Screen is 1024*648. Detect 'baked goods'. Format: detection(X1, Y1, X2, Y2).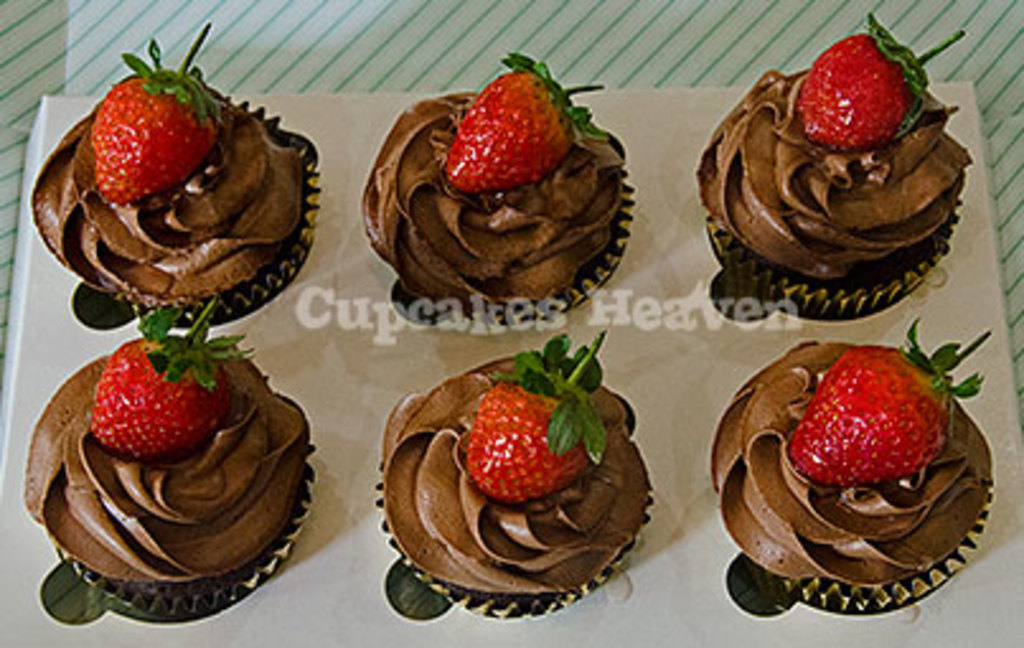
detection(18, 295, 318, 628).
